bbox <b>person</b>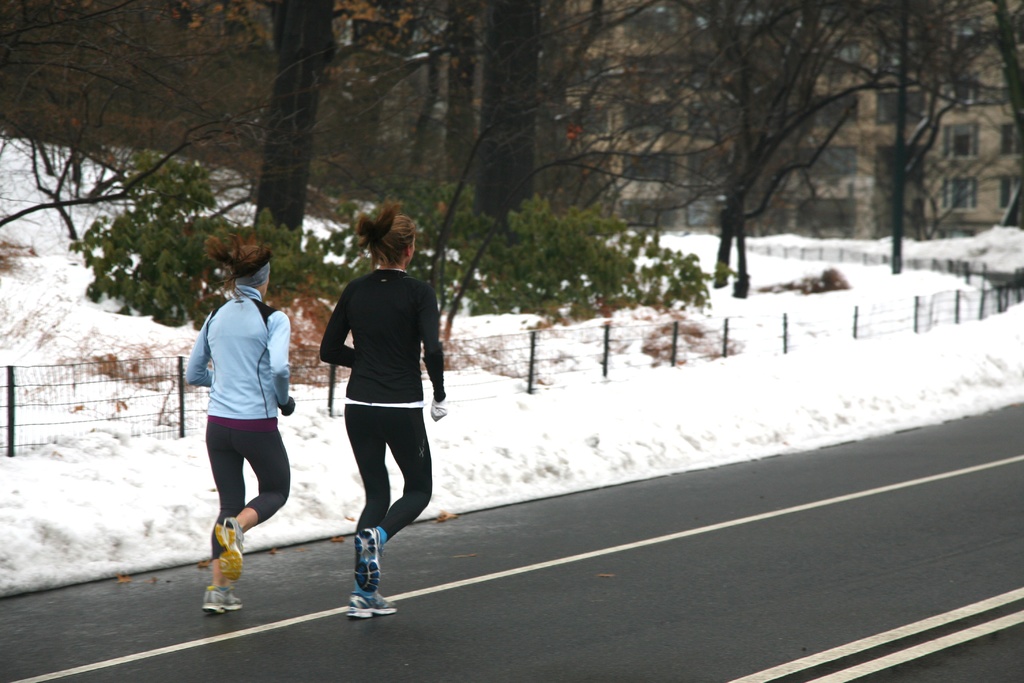
(left=319, top=211, right=454, bottom=620)
